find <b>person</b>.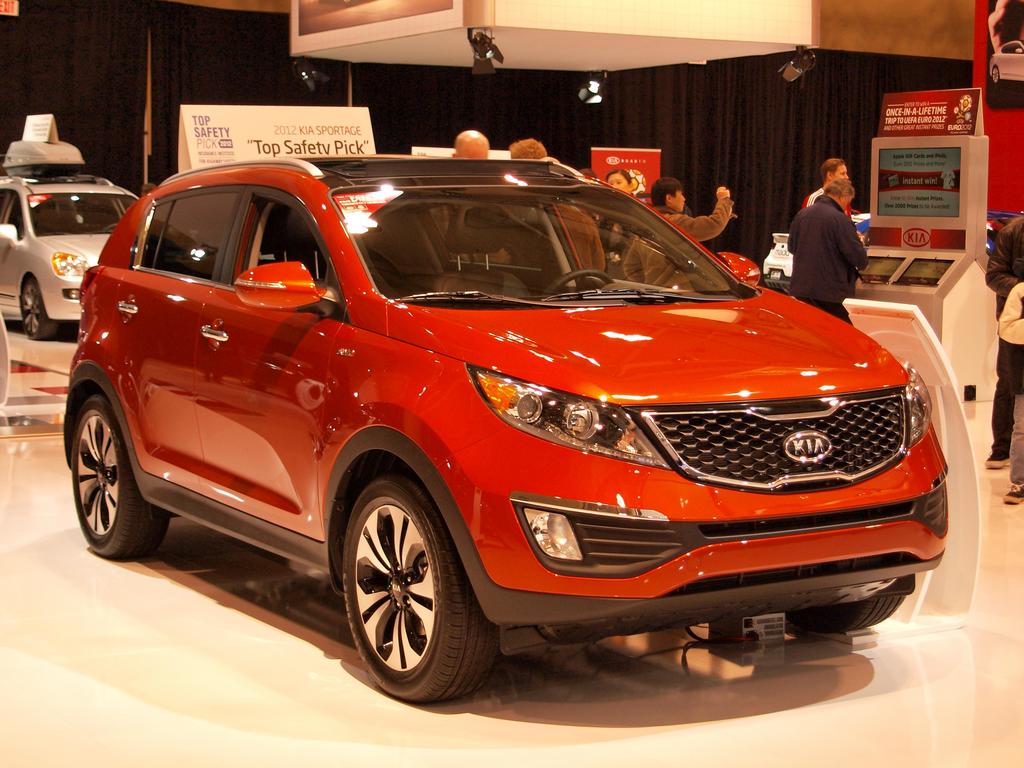
[787,147,884,319].
